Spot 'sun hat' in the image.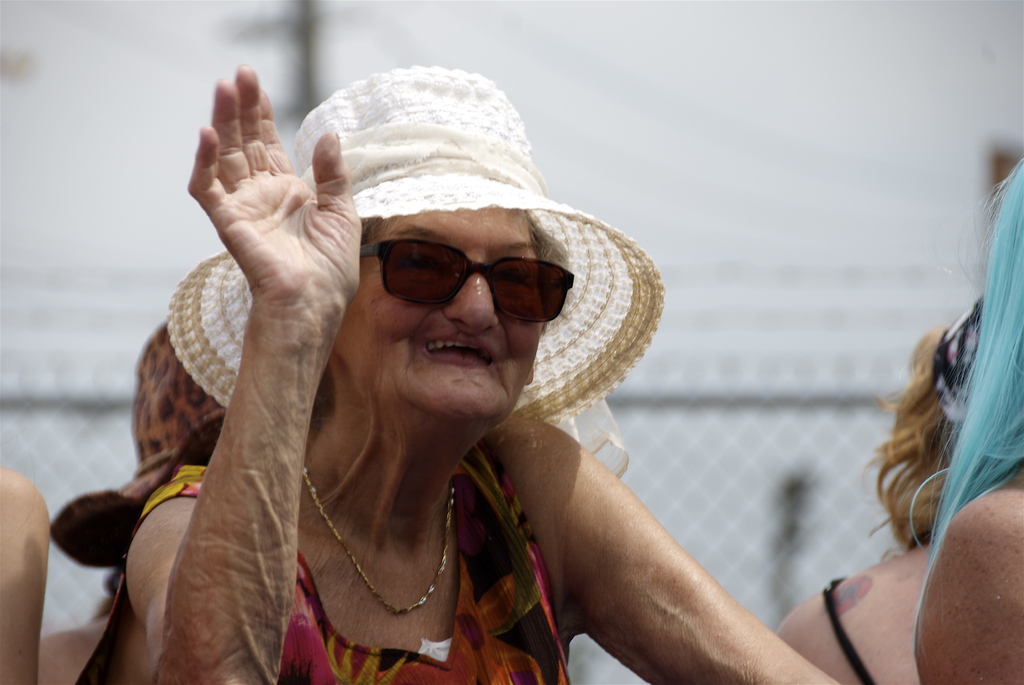
'sun hat' found at 938/296/988/421.
